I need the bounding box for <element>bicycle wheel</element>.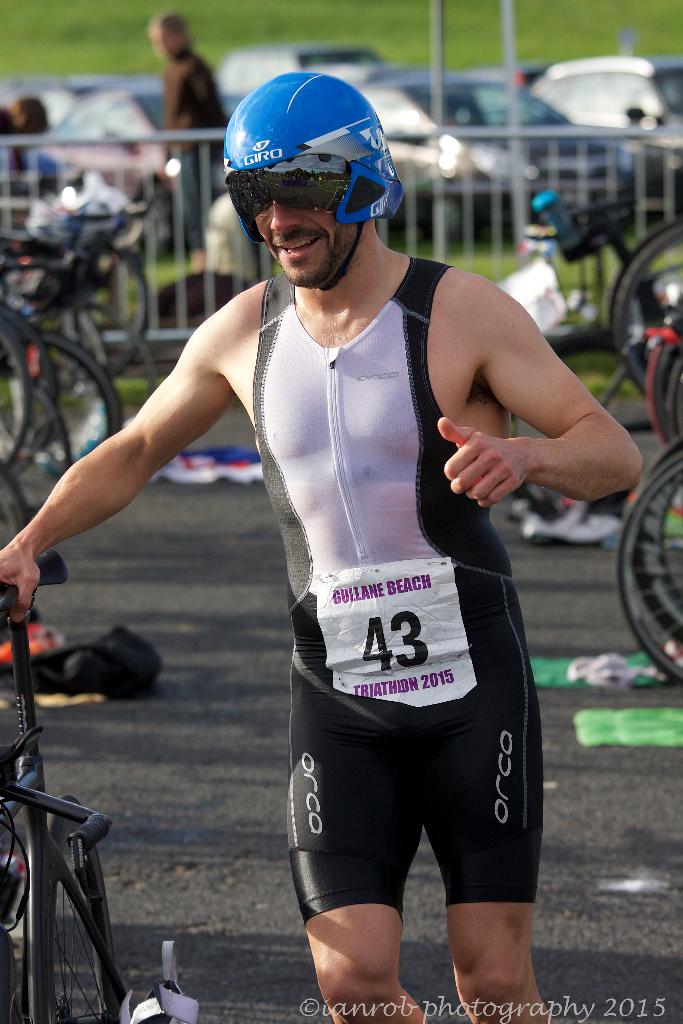
Here it is: left=609, top=216, right=682, bottom=393.
